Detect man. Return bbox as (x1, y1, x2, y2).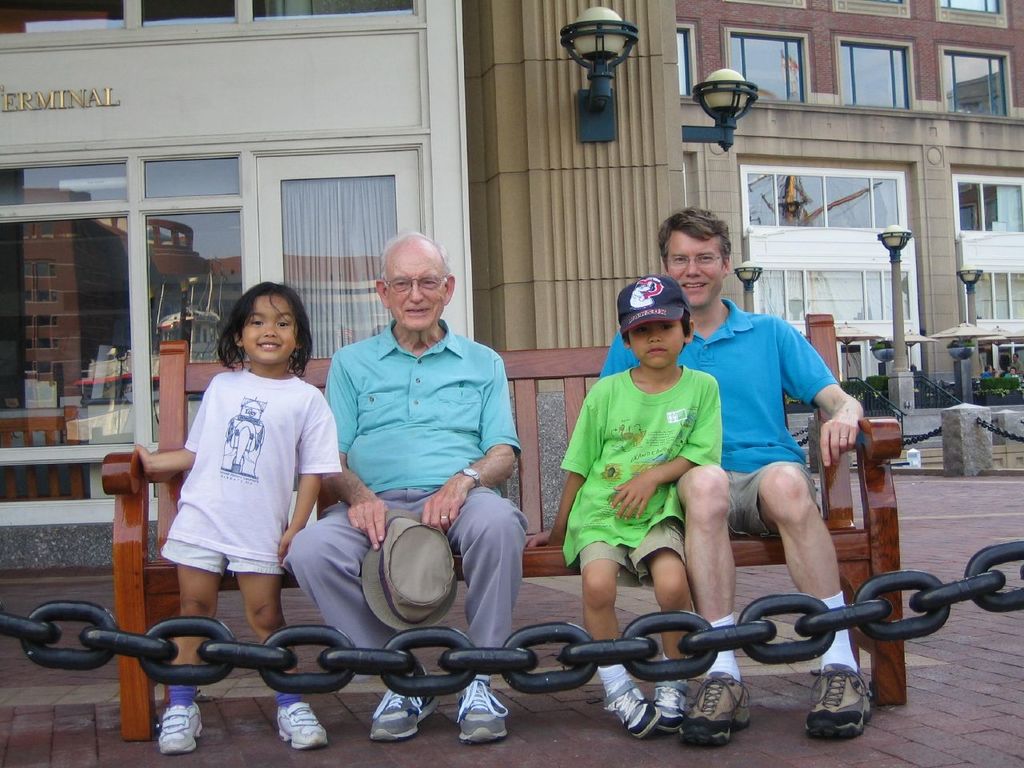
(597, 206, 871, 744).
